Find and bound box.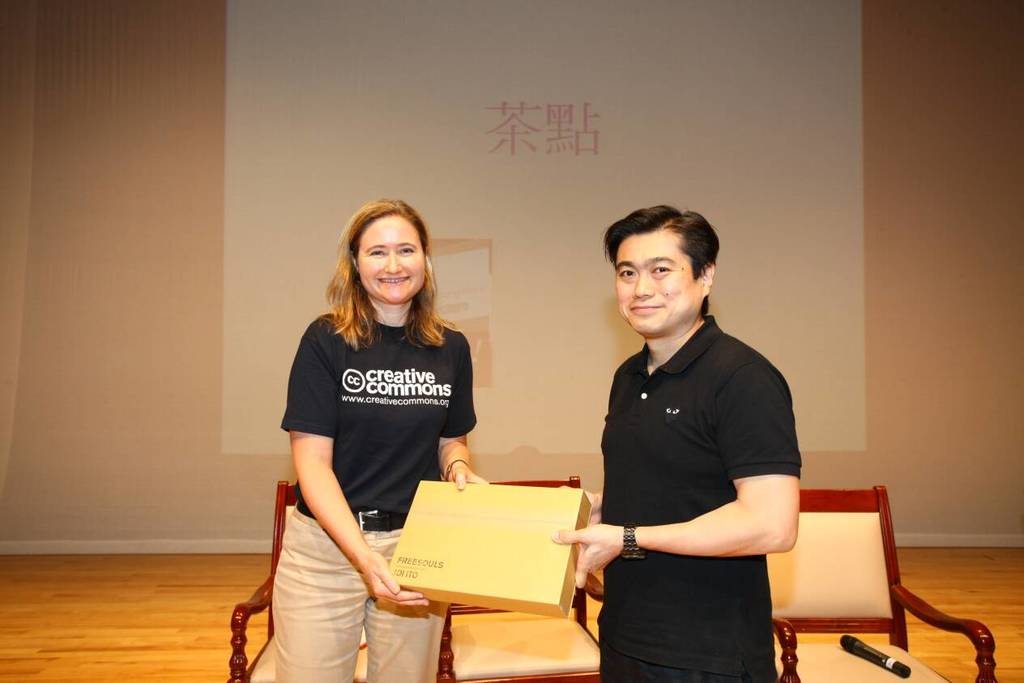
Bound: (433, 237, 493, 319).
